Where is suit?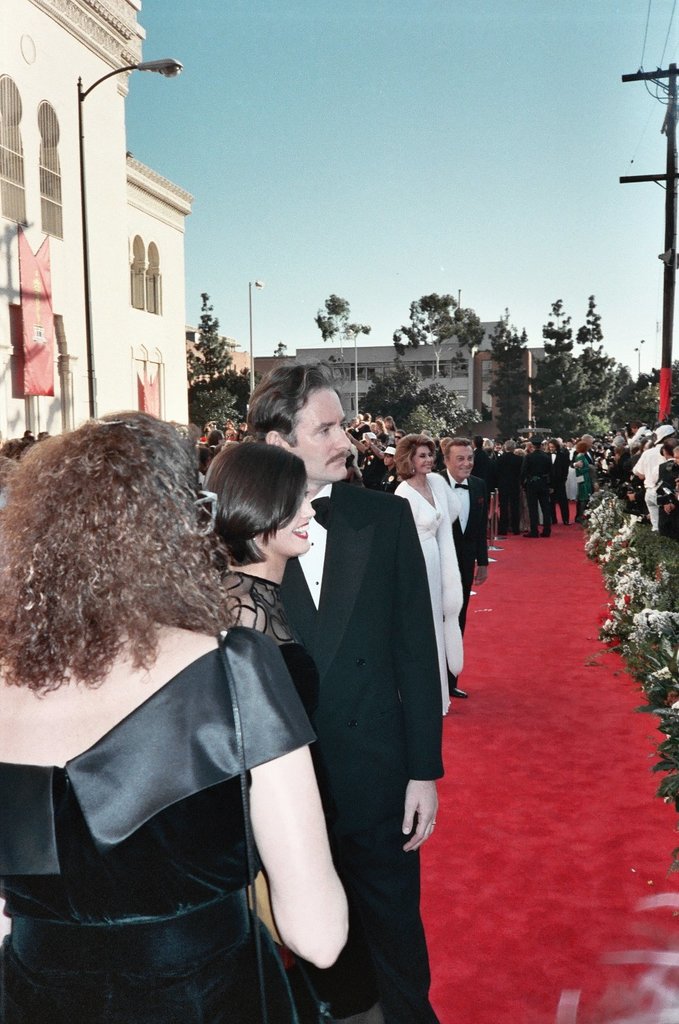
rect(493, 451, 523, 528).
